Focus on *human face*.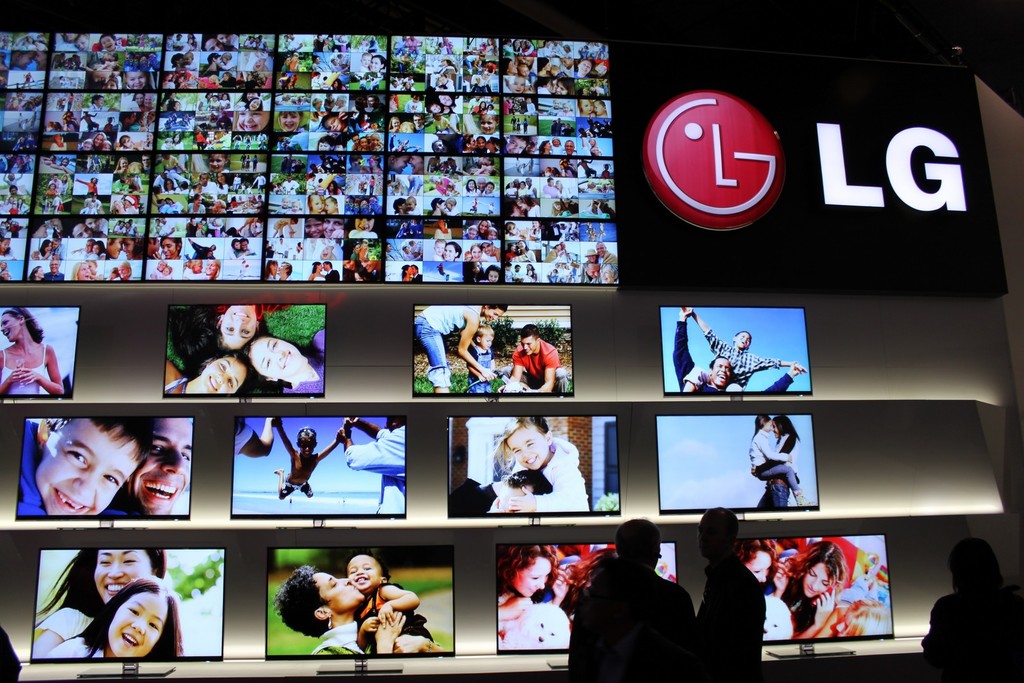
Focused at (x1=801, y1=563, x2=830, y2=598).
